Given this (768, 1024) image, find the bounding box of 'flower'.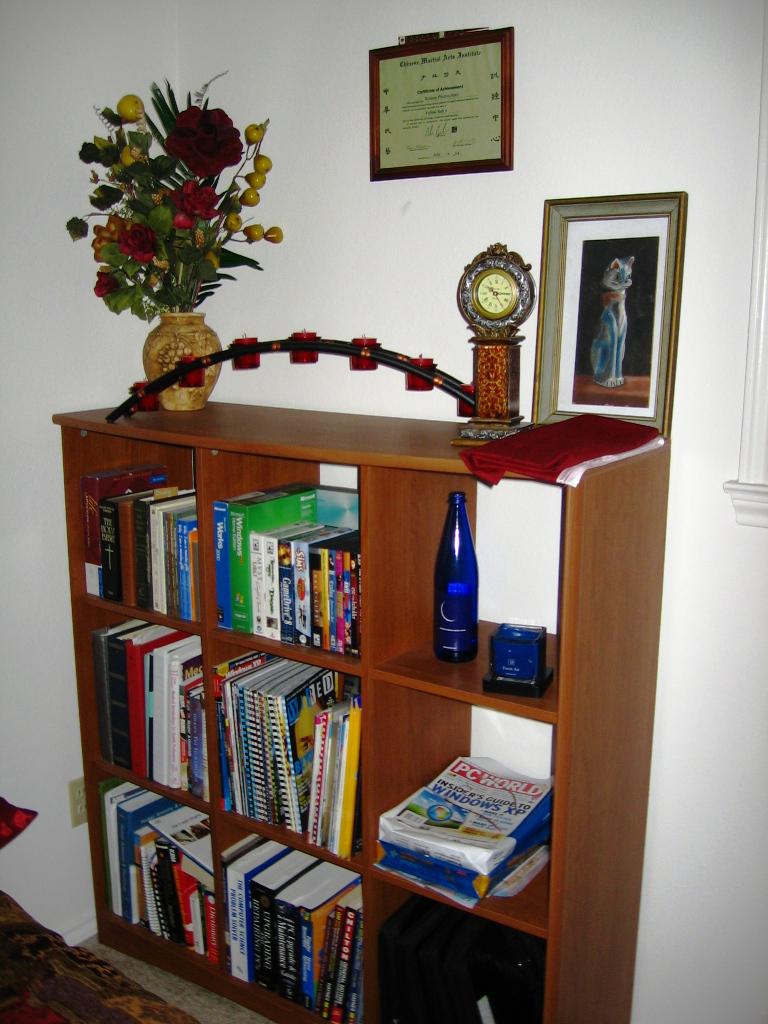
left=119, top=220, right=162, bottom=266.
